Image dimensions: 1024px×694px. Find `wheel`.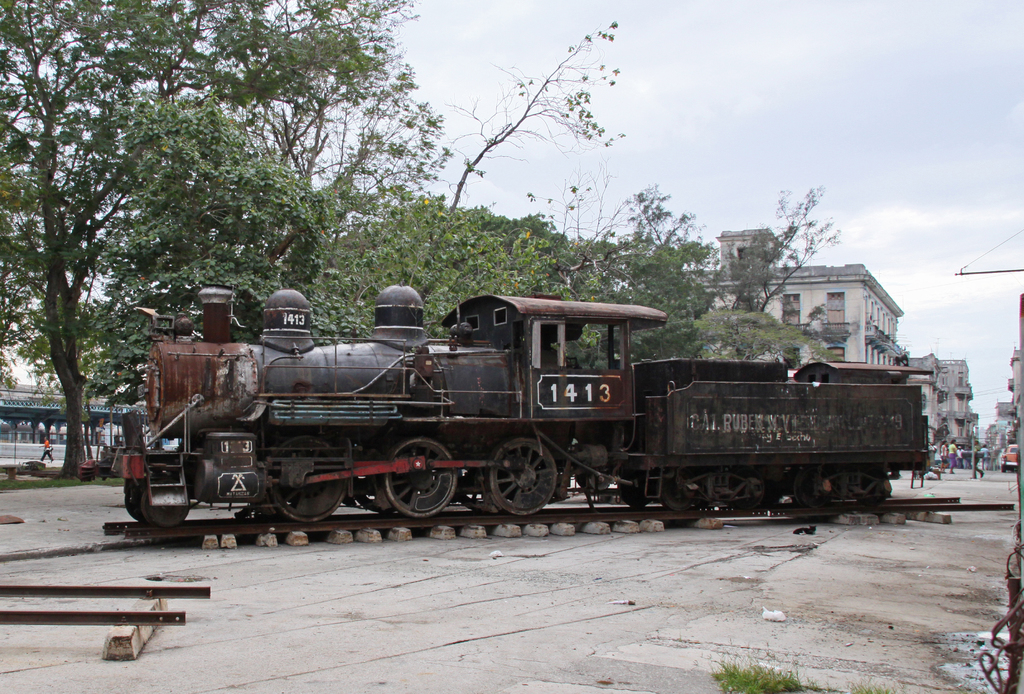
730/471/765/509.
